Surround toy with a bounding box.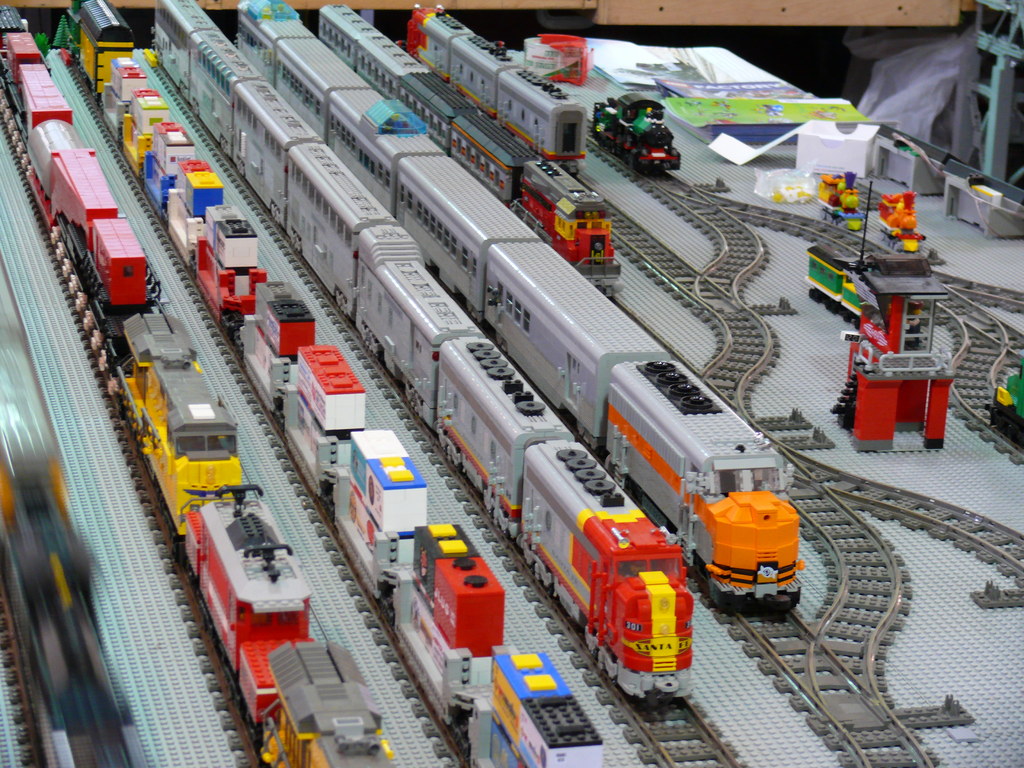
3/24/40/81.
